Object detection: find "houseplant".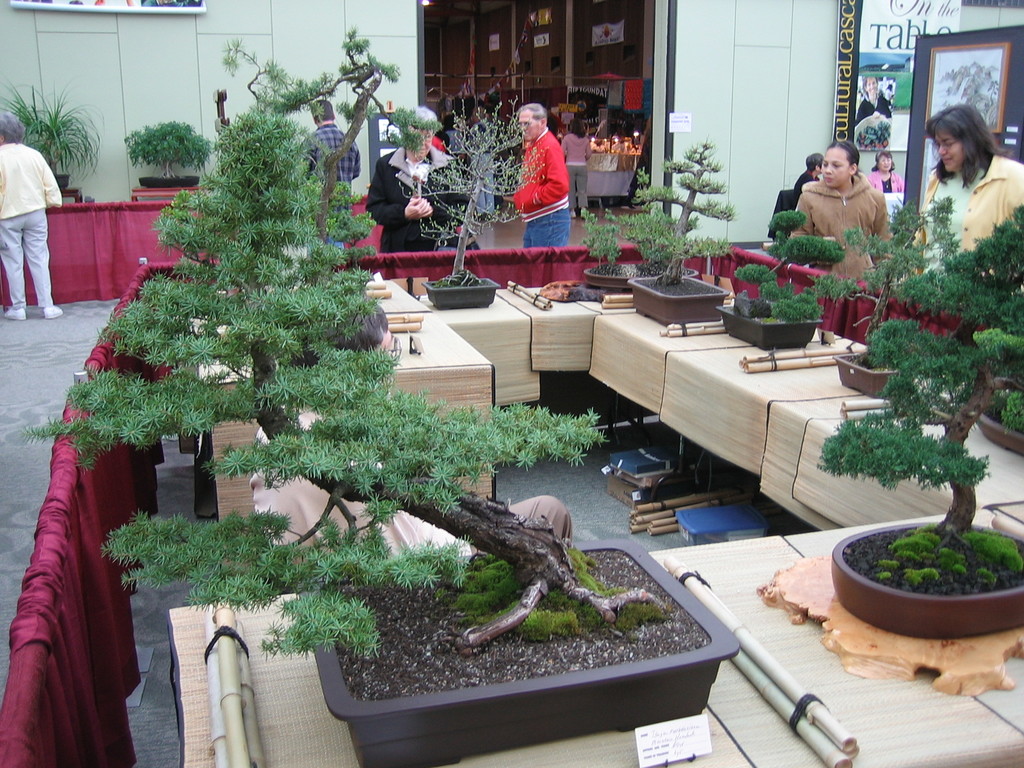
crop(975, 337, 1023, 447).
